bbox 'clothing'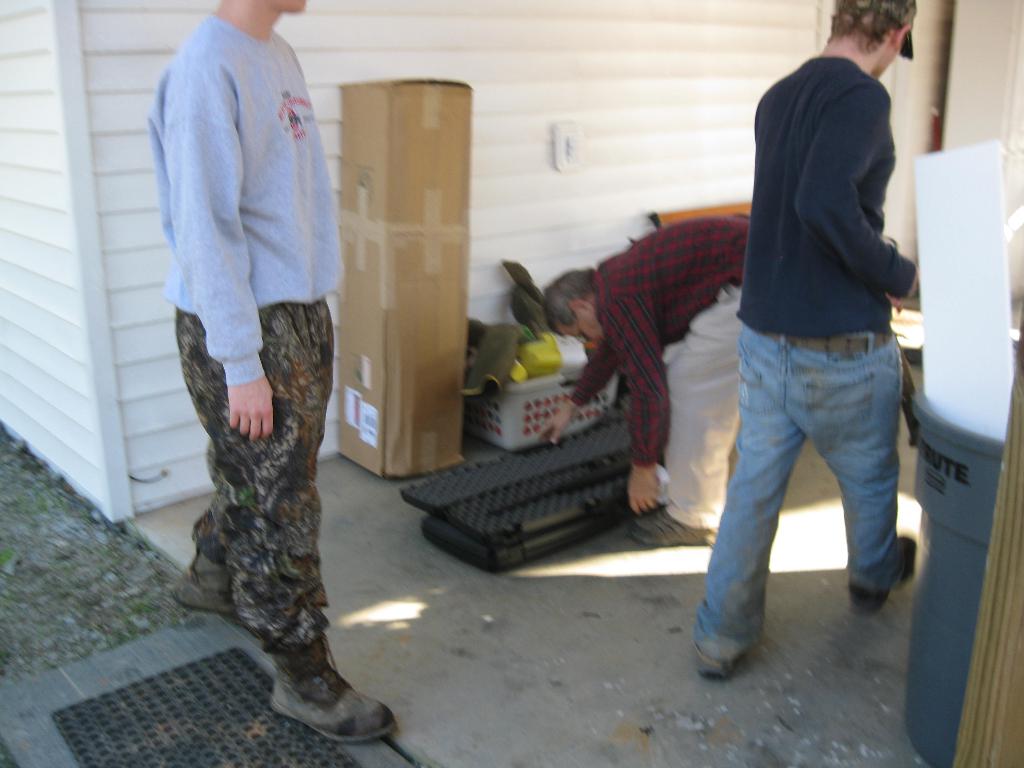
(x1=690, y1=58, x2=915, y2=652)
